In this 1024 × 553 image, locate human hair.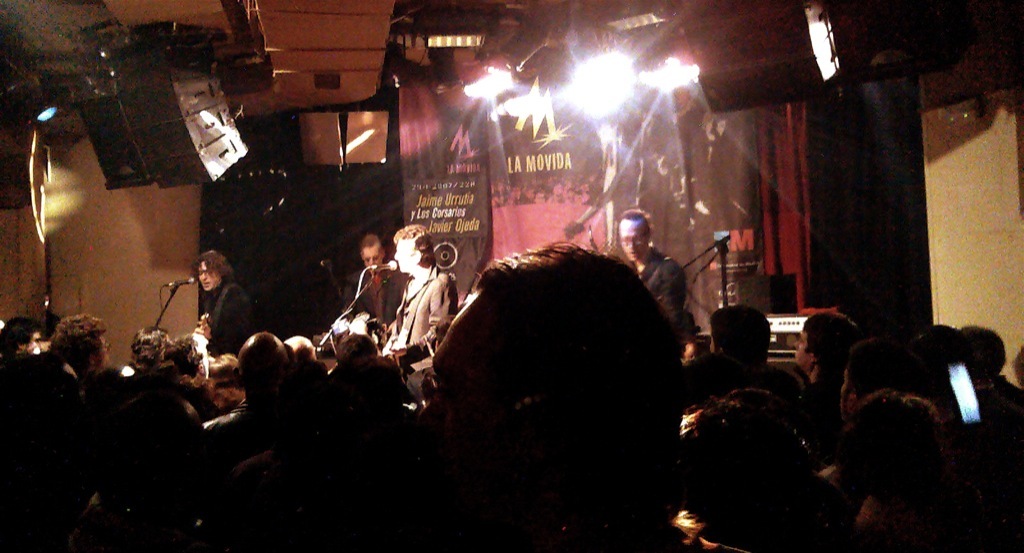
Bounding box: locate(838, 387, 940, 492).
